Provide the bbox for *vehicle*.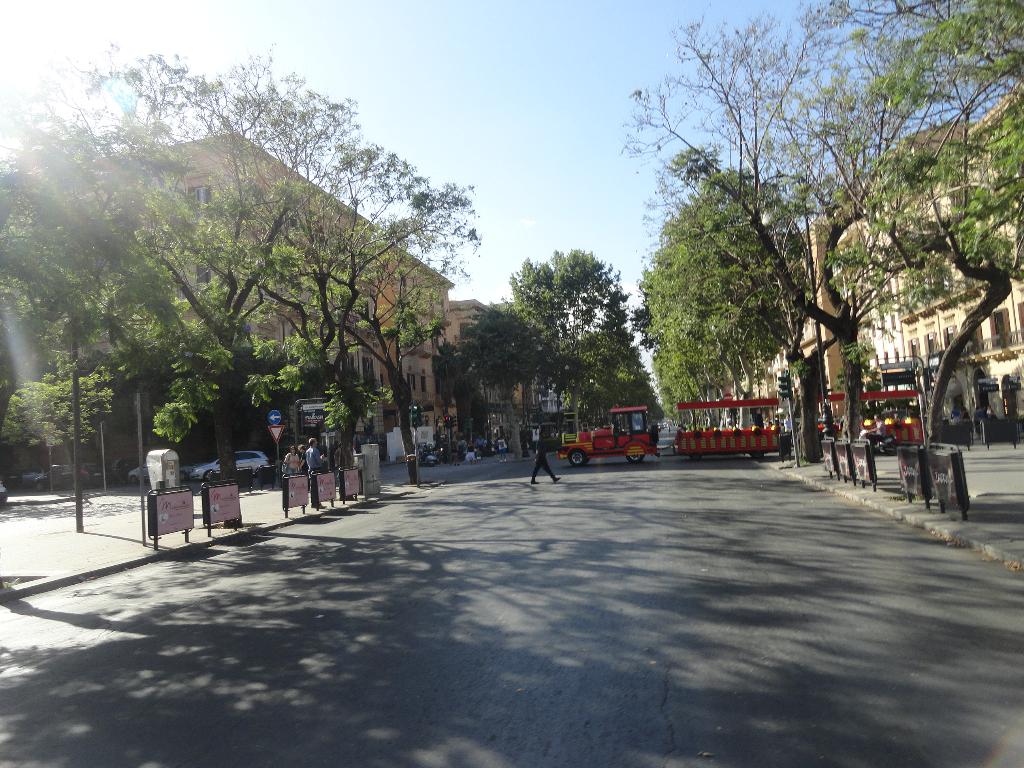
(left=534, top=421, right=568, bottom=456).
